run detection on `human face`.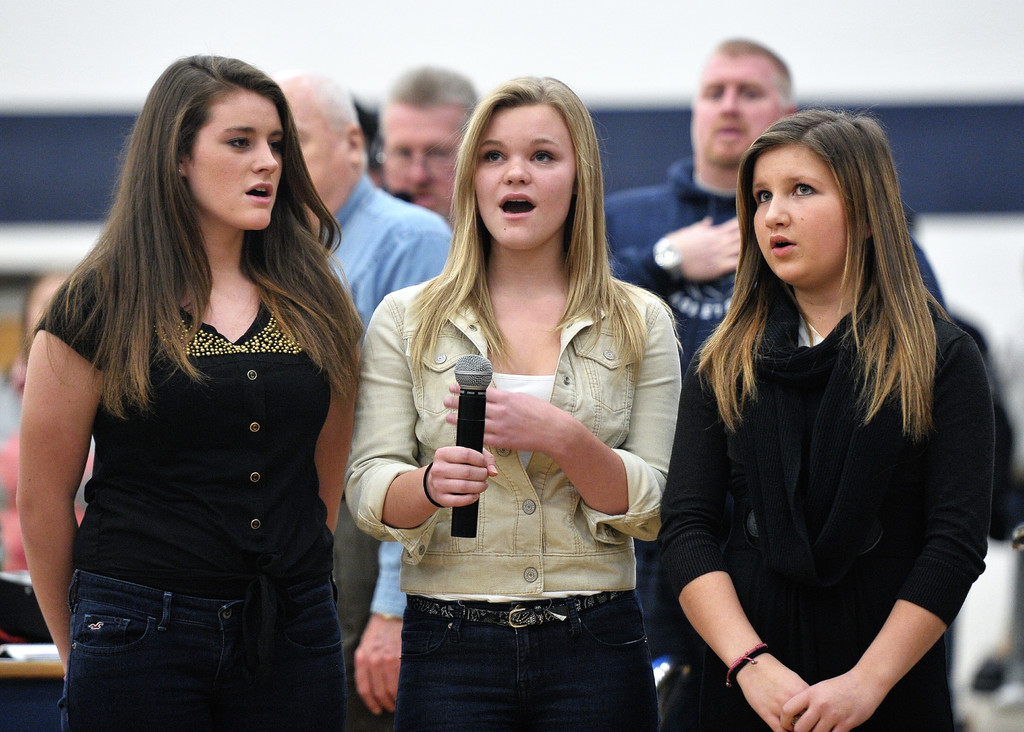
Result: BBox(470, 107, 570, 253).
